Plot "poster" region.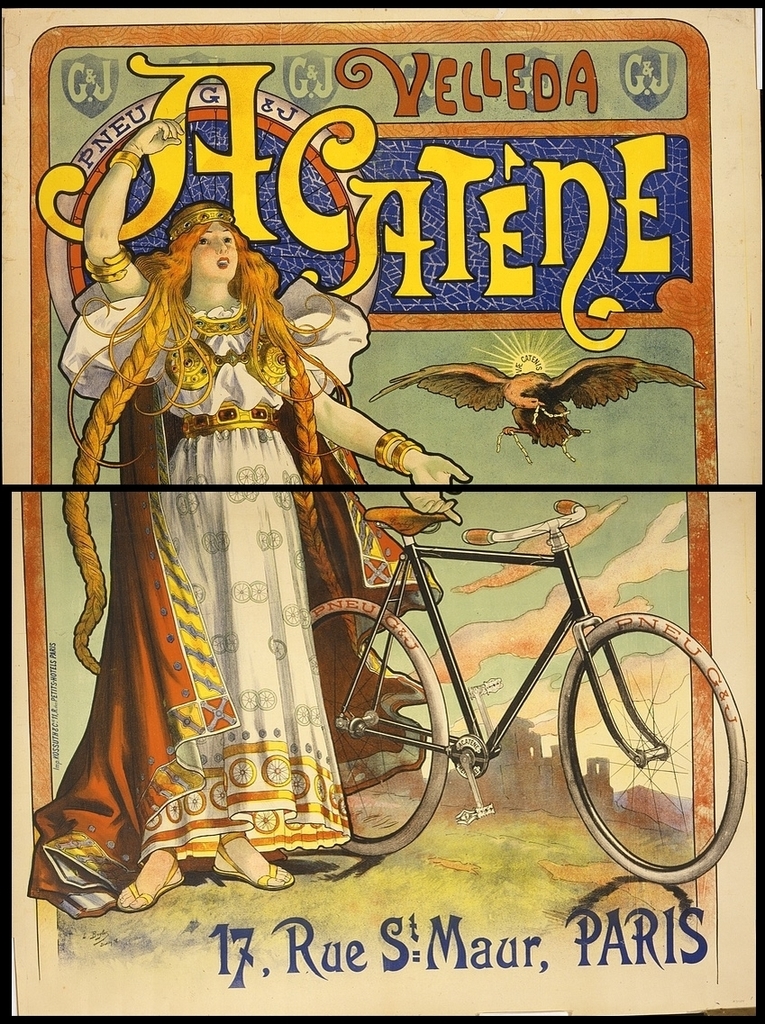
Plotted at {"x1": 0, "y1": 0, "x2": 763, "y2": 1023}.
